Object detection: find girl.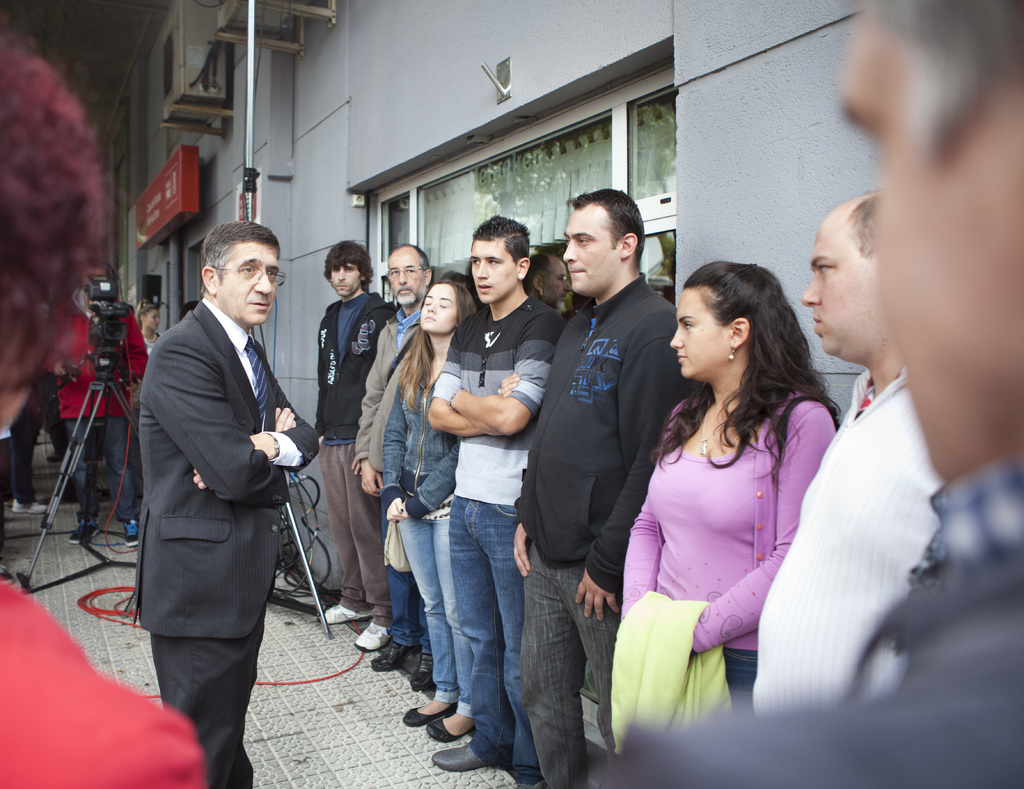
BBox(383, 282, 482, 736).
